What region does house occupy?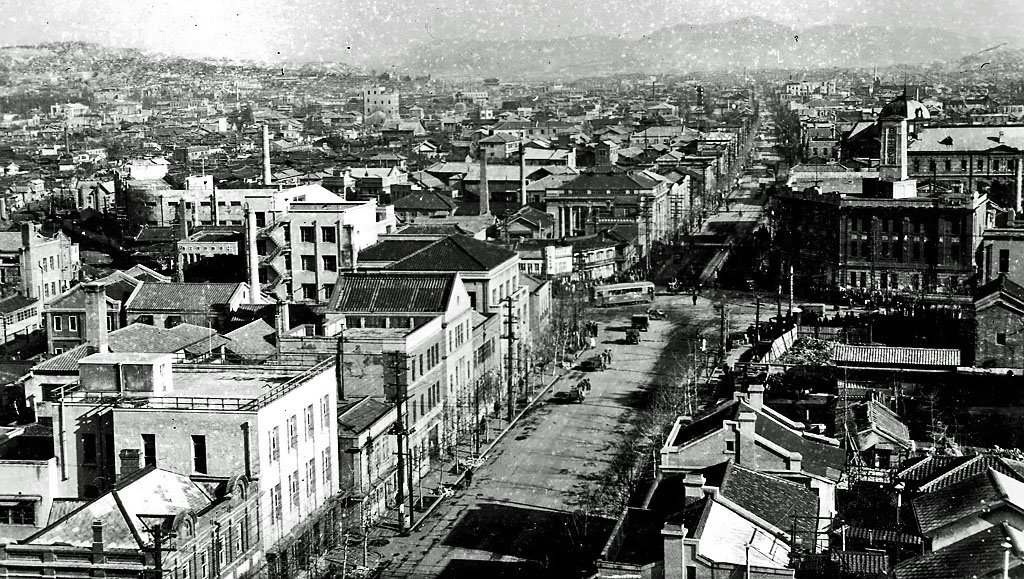
{"left": 623, "top": 127, "right": 700, "bottom": 155}.
